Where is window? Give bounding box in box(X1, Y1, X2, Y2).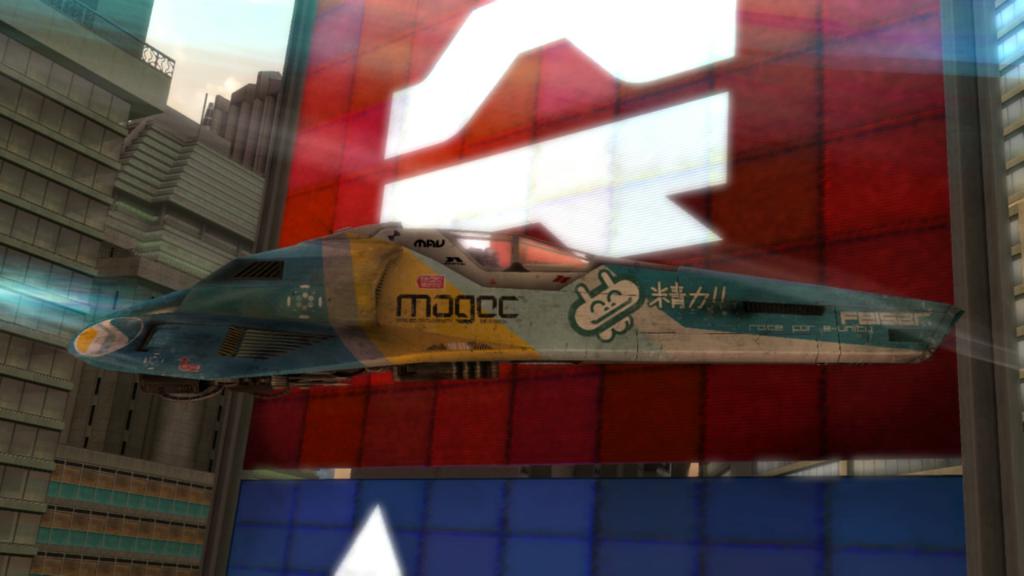
box(19, 378, 43, 418).
